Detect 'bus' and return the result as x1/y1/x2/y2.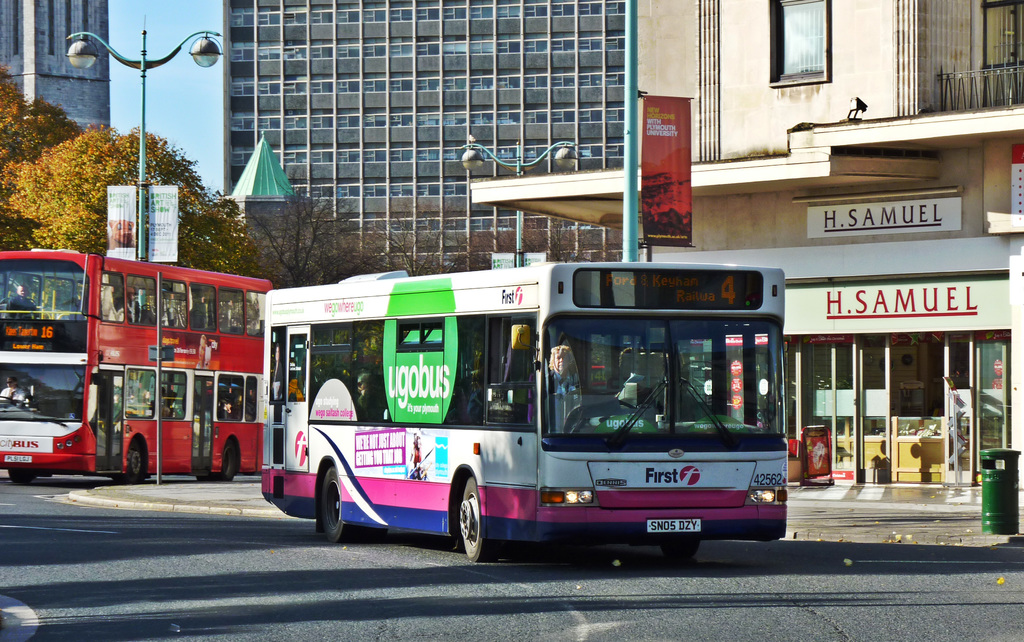
265/260/787/562.
